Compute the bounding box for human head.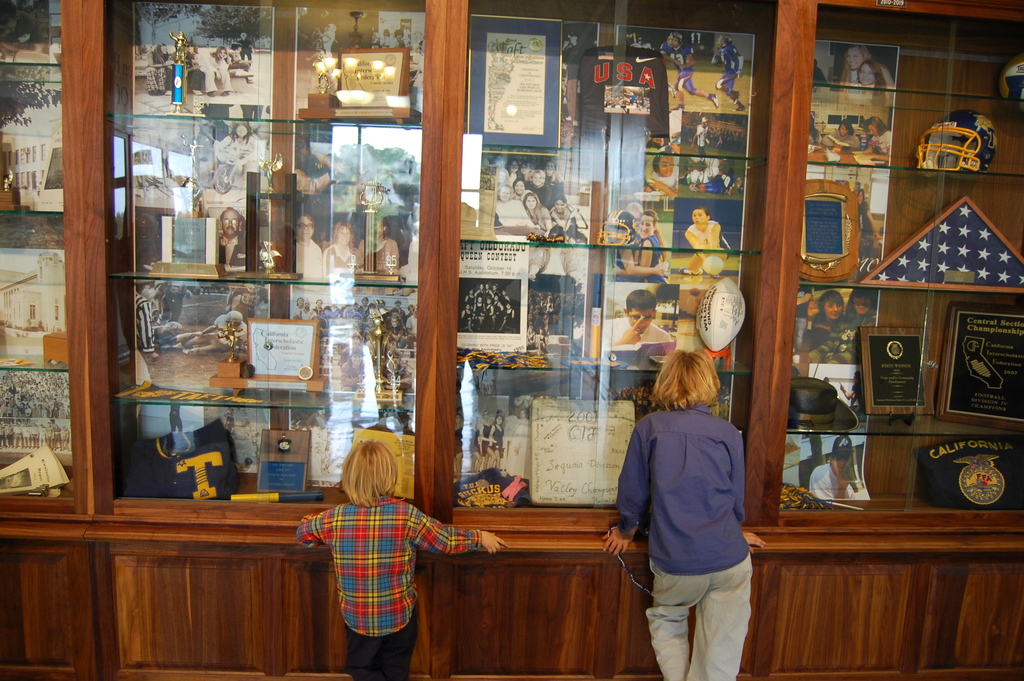
(518, 409, 525, 425).
